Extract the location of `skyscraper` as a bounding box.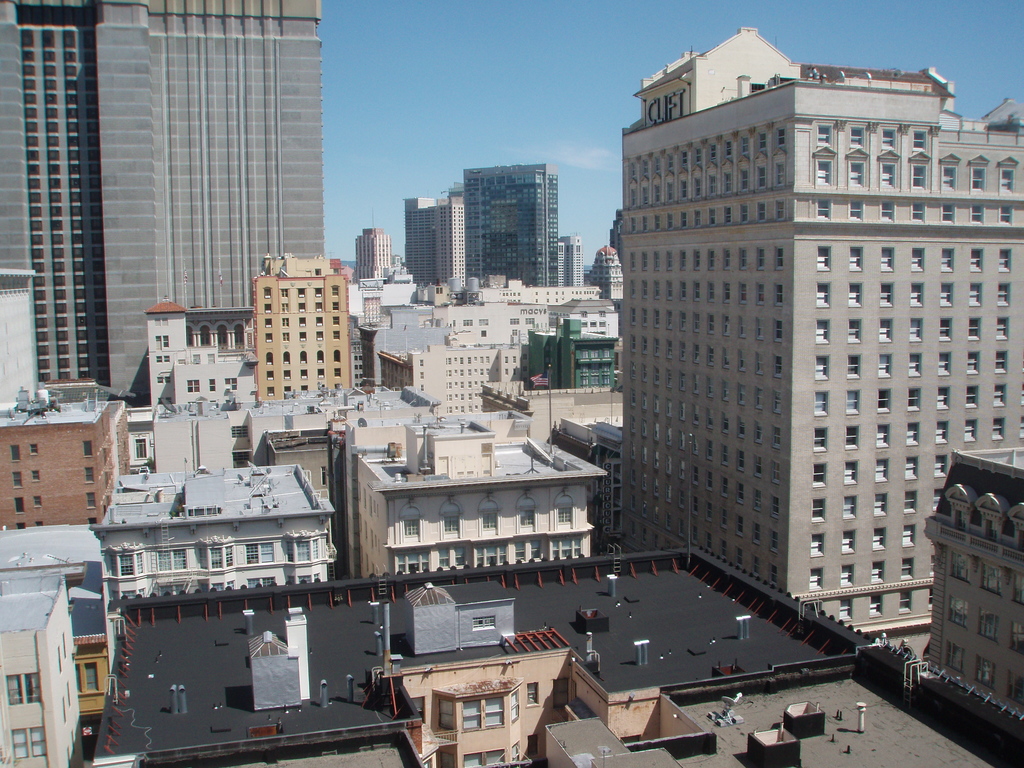
[left=0, top=516, right=113, bottom=712].
